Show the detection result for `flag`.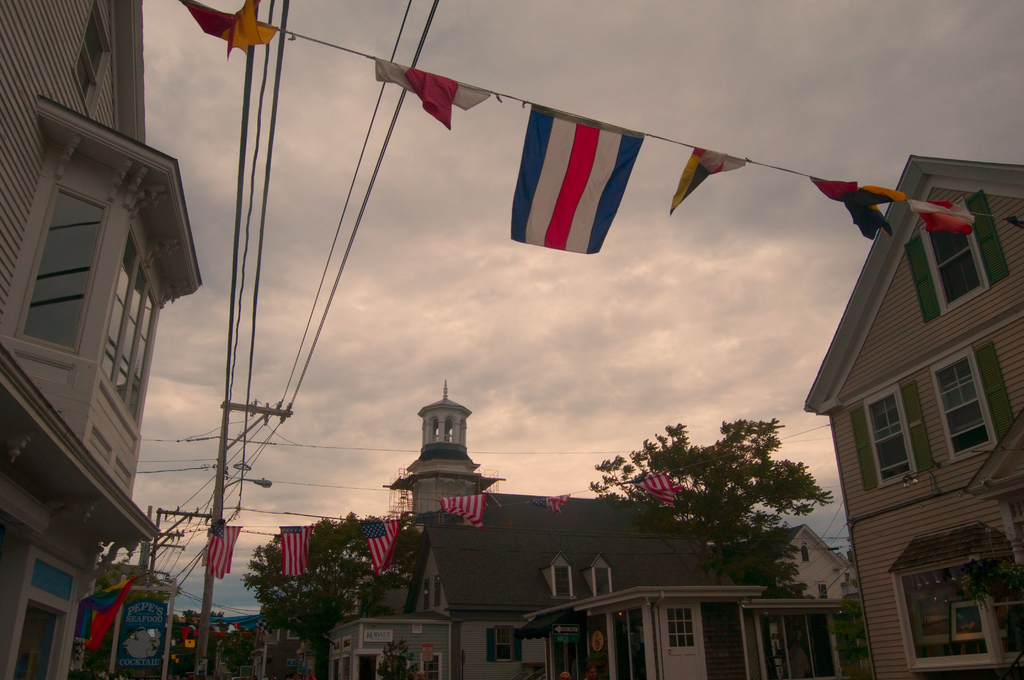
locate(492, 97, 660, 275).
